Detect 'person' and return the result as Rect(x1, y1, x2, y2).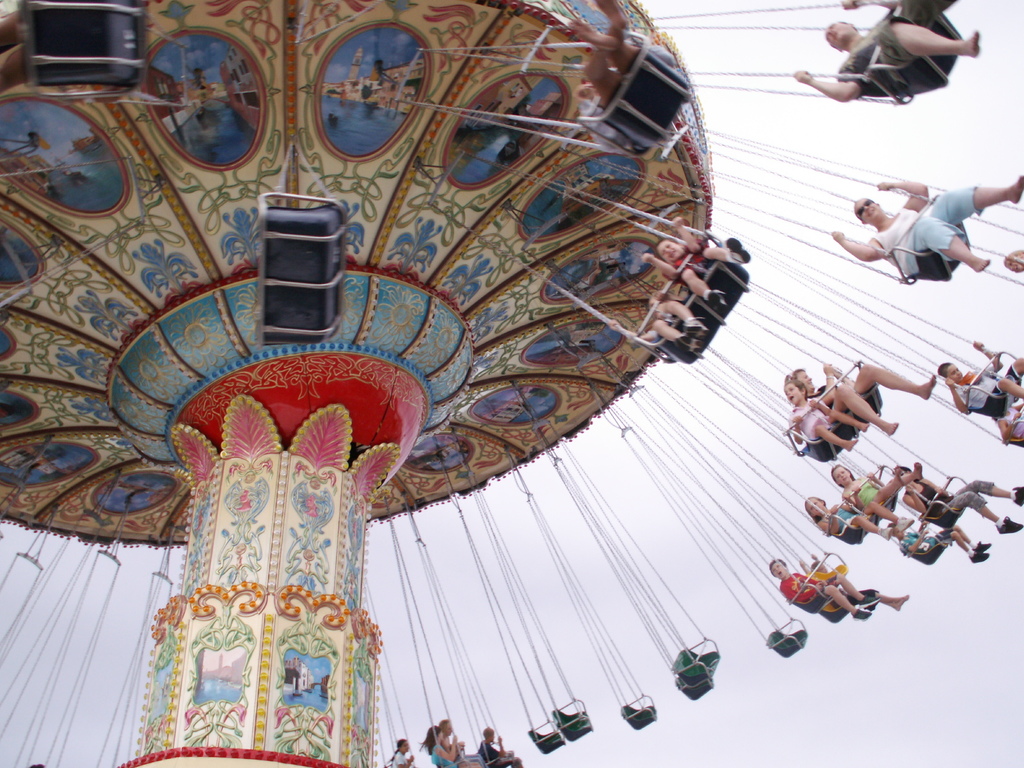
Rect(436, 710, 487, 767).
